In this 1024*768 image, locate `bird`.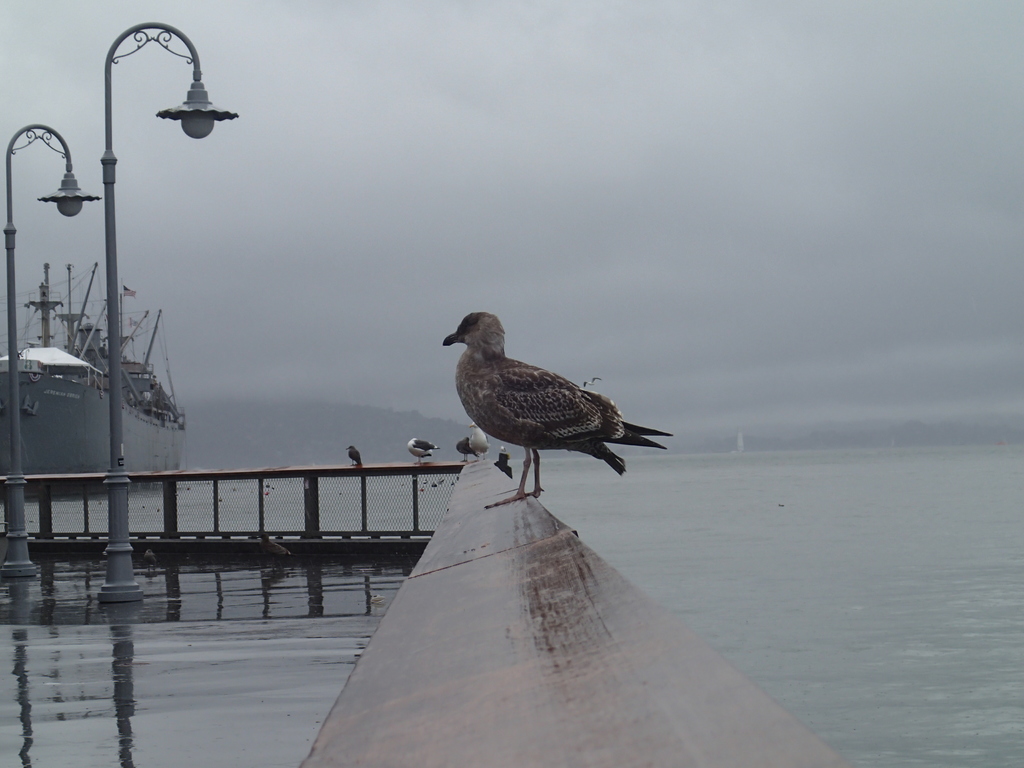
Bounding box: Rect(492, 457, 516, 473).
